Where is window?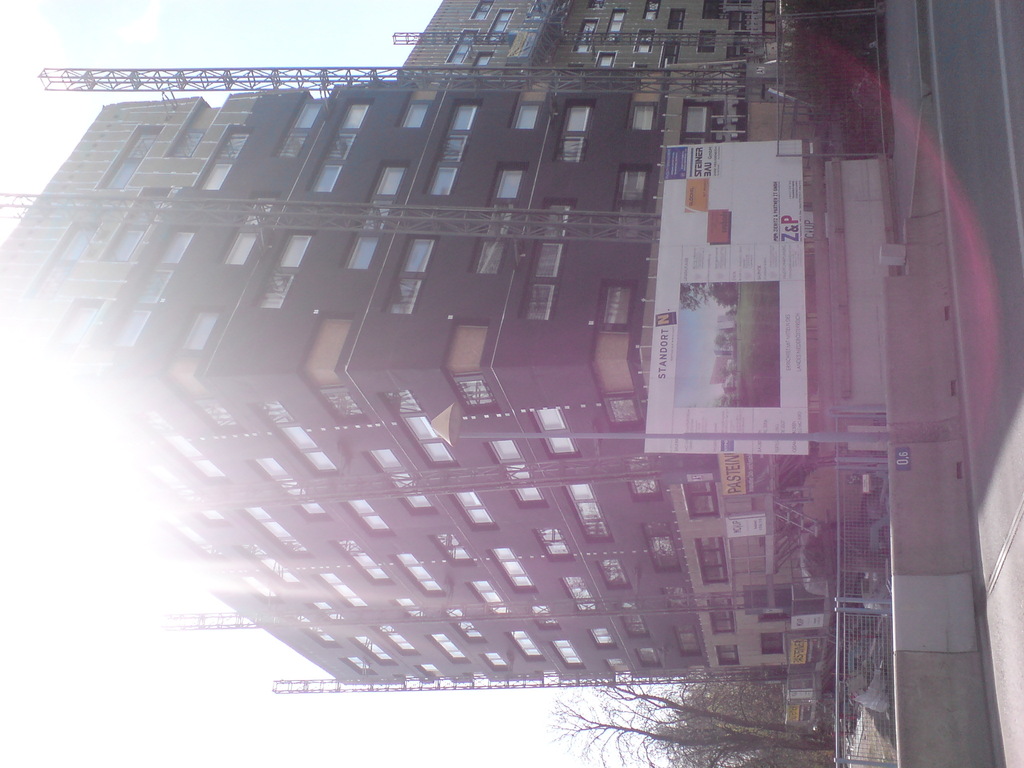
rect(639, 522, 678, 572).
